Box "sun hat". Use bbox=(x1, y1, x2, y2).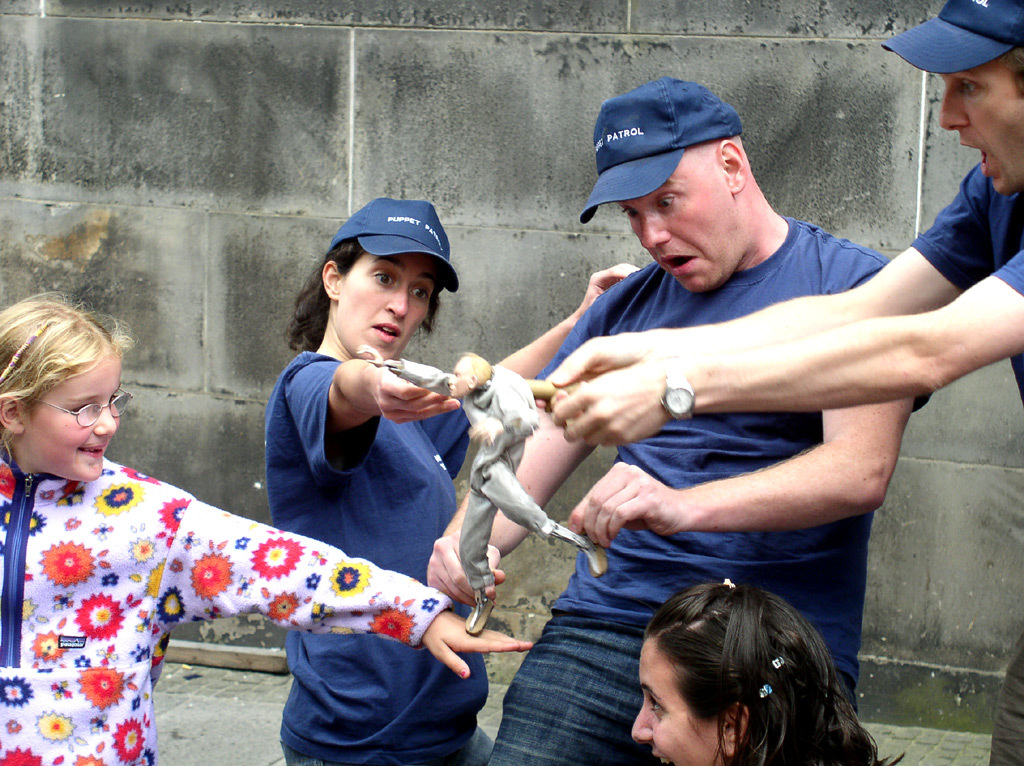
bbox=(578, 82, 750, 222).
